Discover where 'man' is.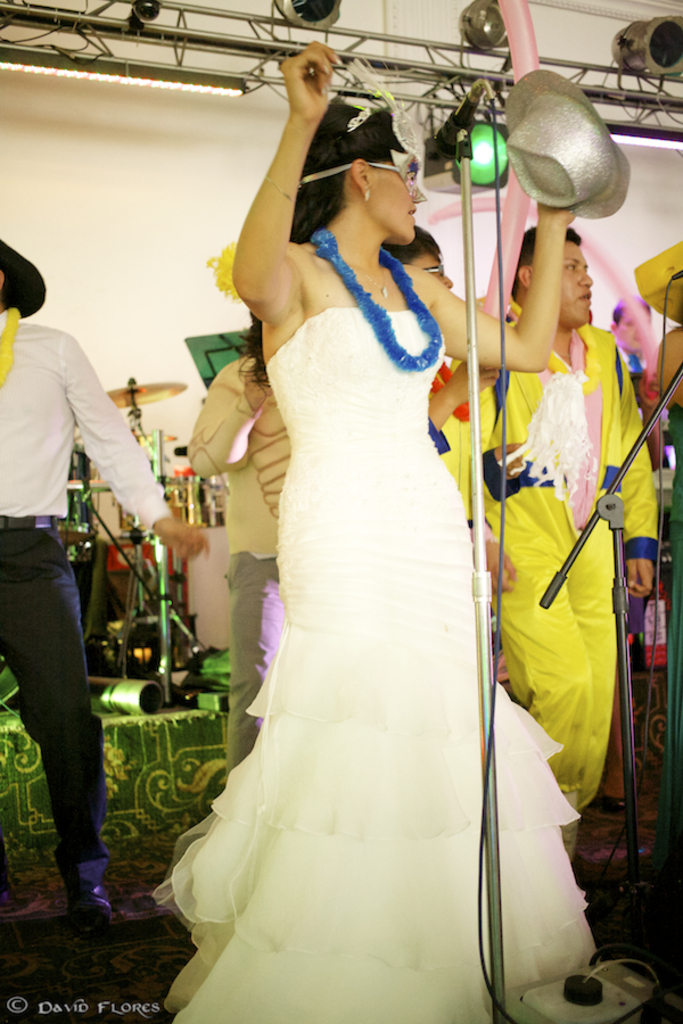
Discovered at <box>602,287,650,410</box>.
